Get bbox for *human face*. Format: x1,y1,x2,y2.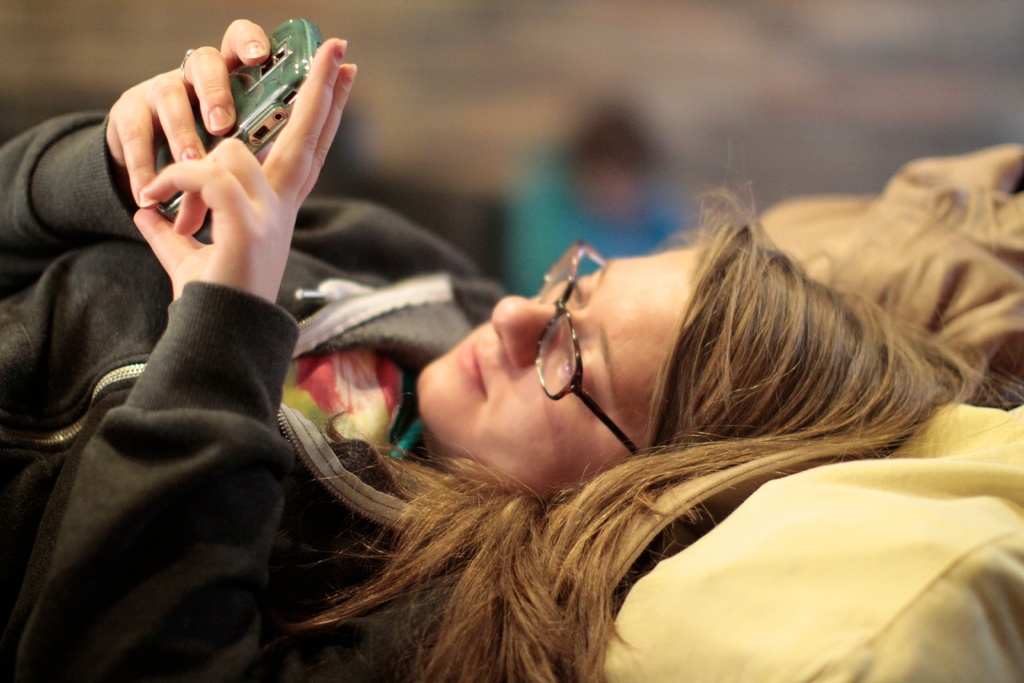
417,244,702,493.
